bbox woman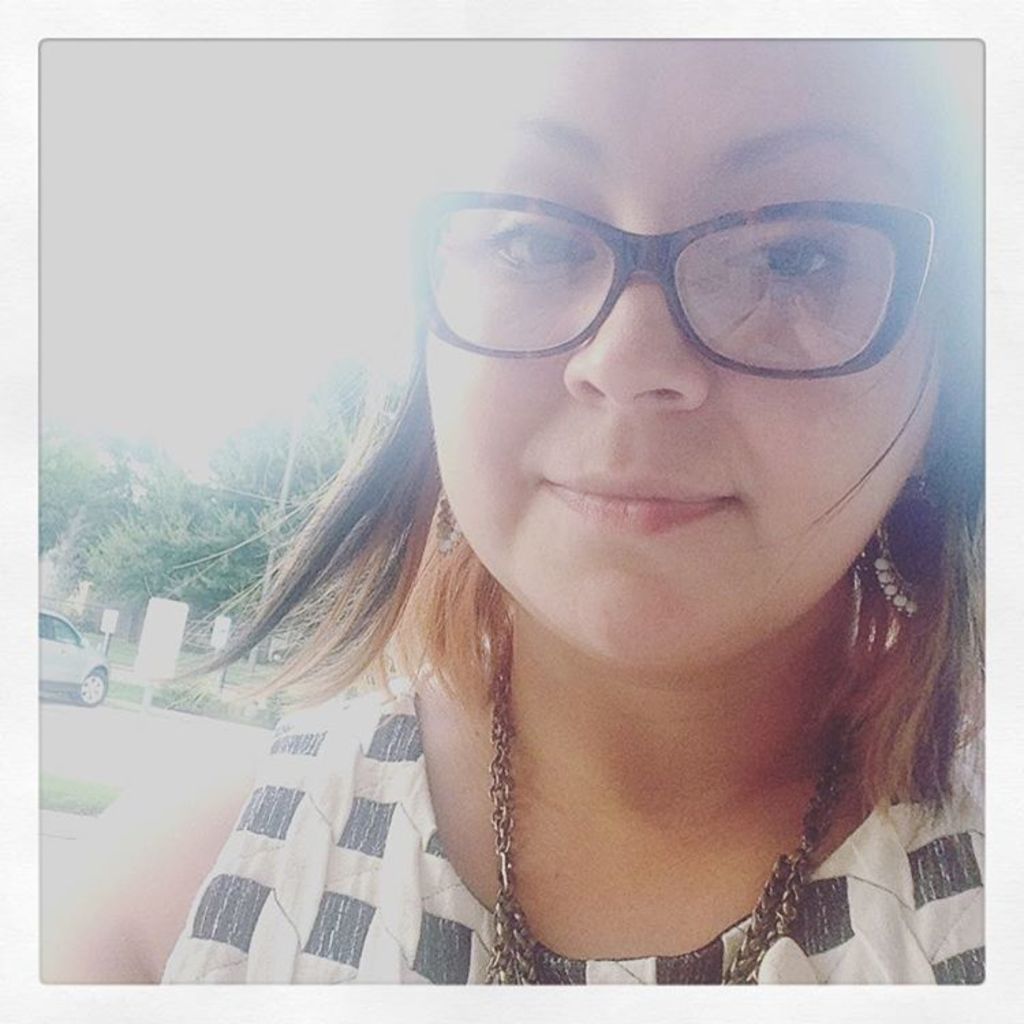
59:14:1023:1023
